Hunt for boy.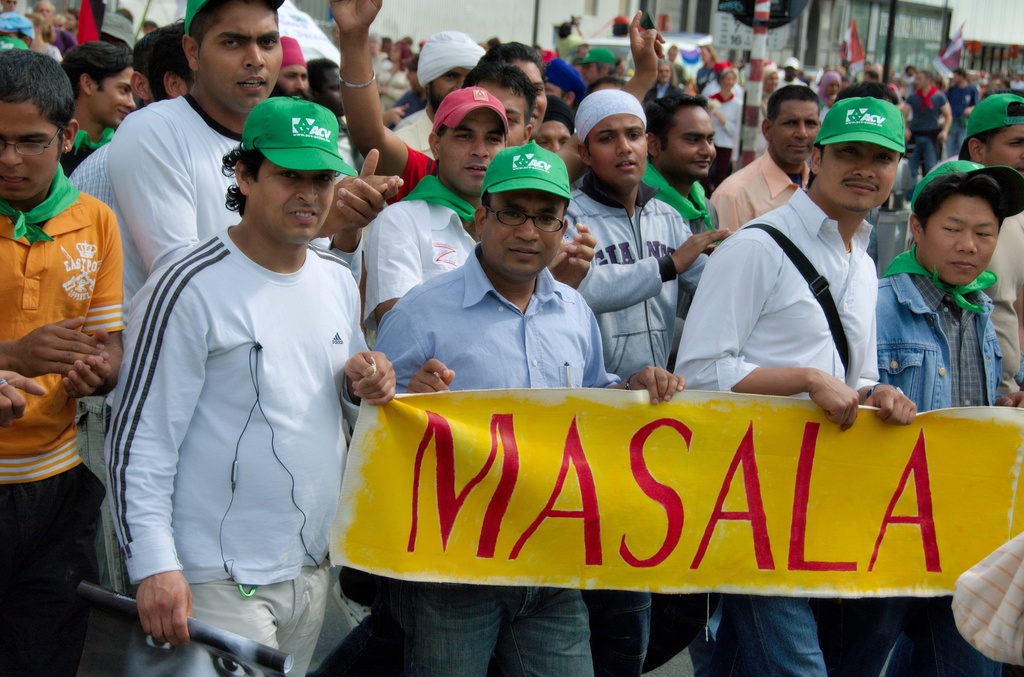
Hunted down at bbox=(854, 155, 1014, 434).
